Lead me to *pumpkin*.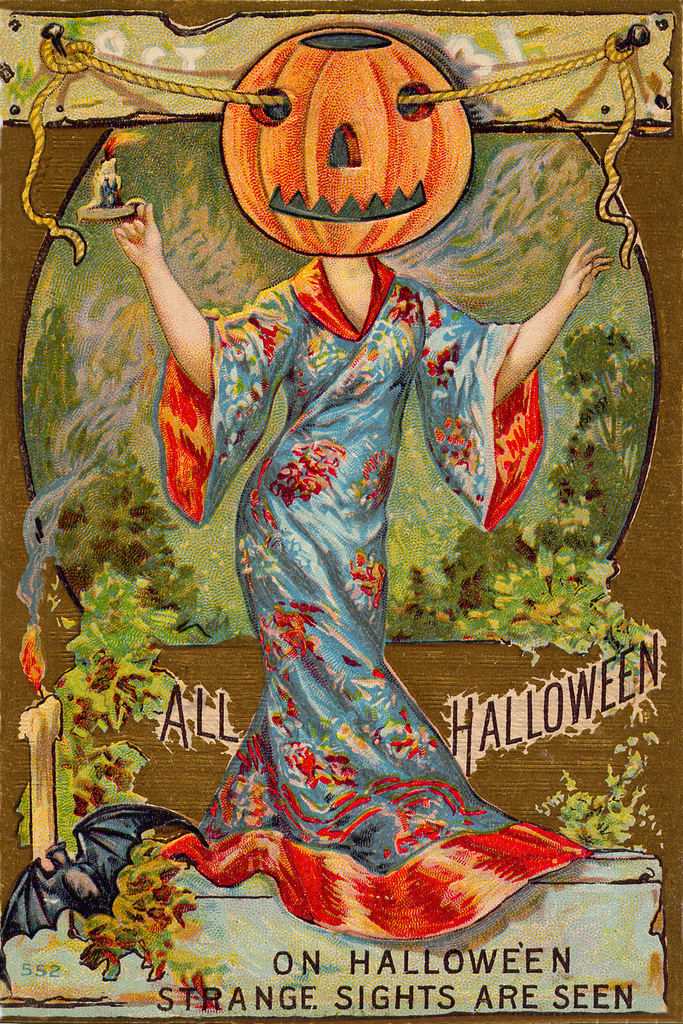
Lead to [left=220, top=25, right=489, bottom=258].
